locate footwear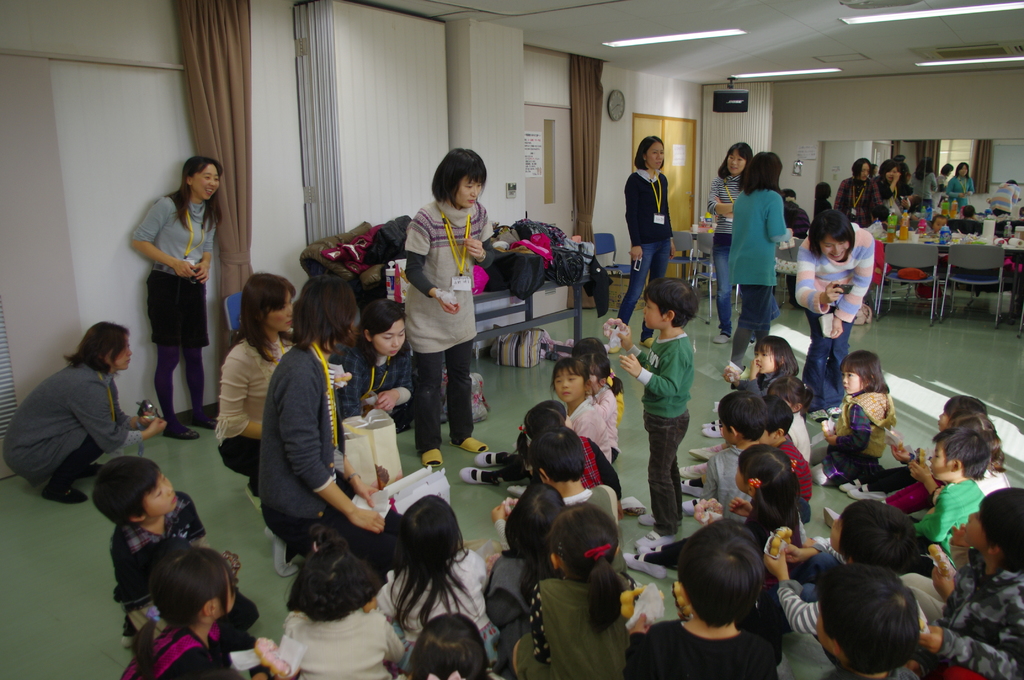
x1=712 y1=332 x2=730 y2=345
